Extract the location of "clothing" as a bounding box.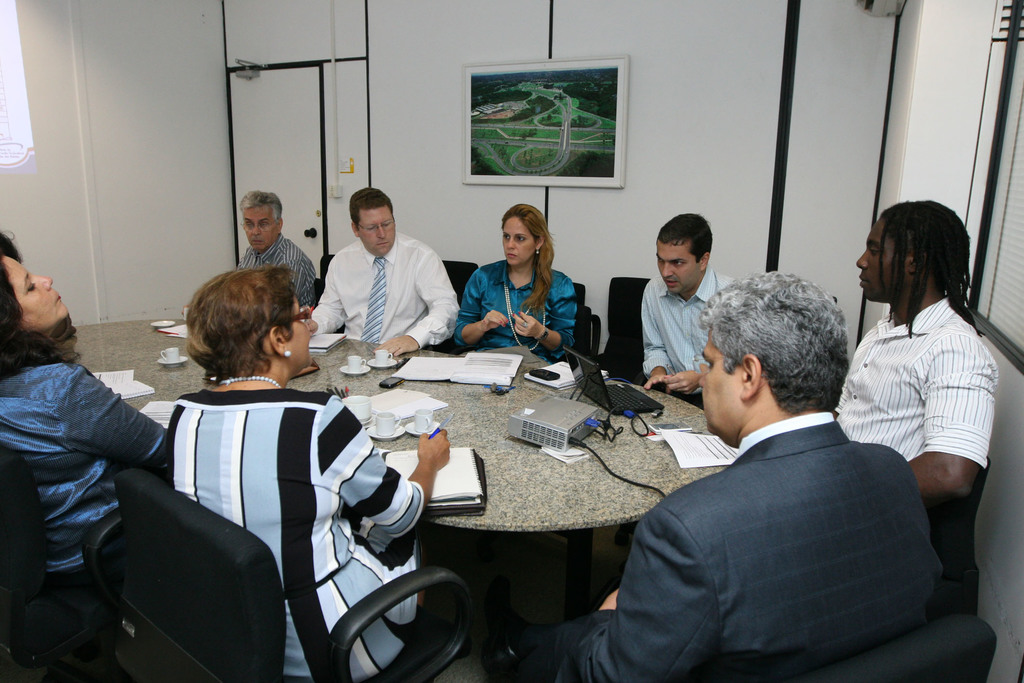
Rect(843, 274, 996, 536).
